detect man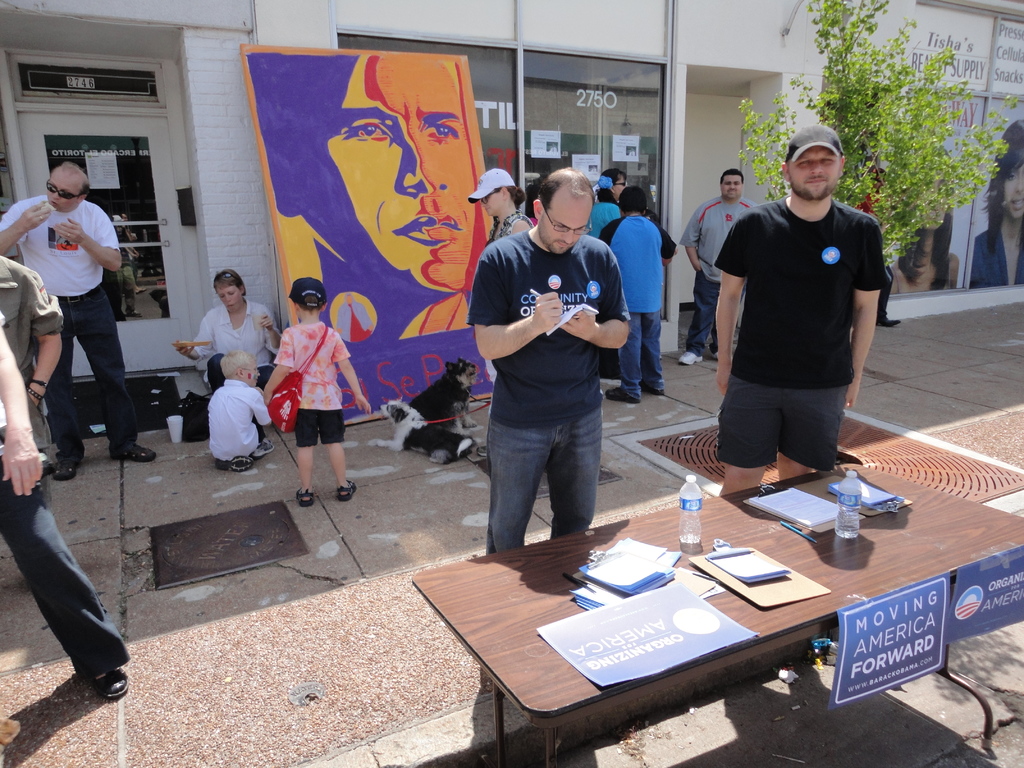
0,317,139,699
